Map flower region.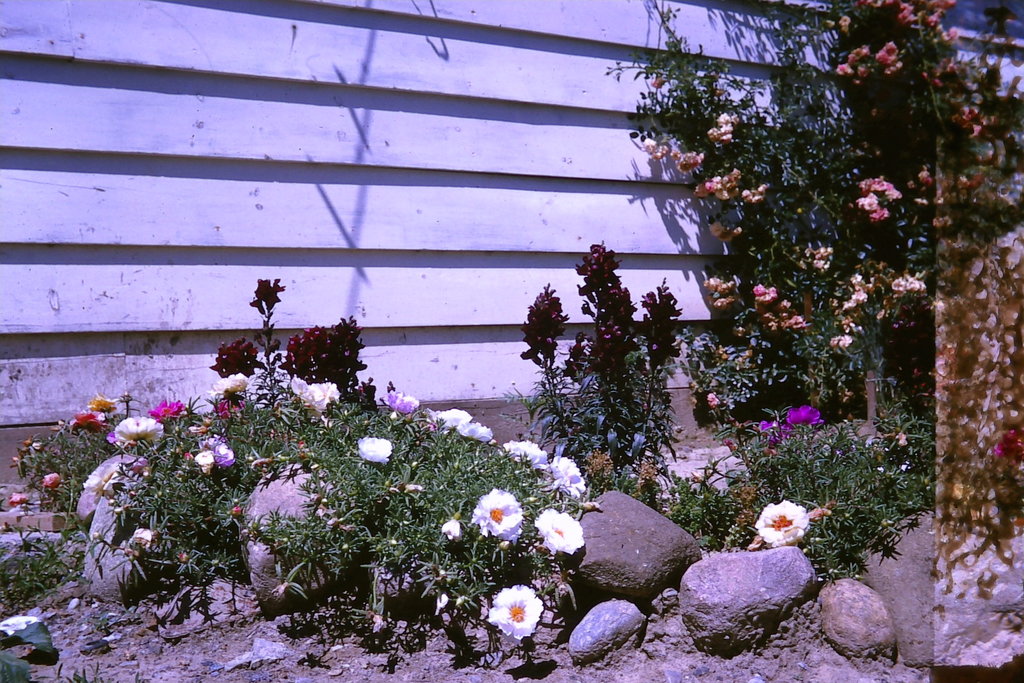
Mapped to l=456, t=420, r=490, b=442.
